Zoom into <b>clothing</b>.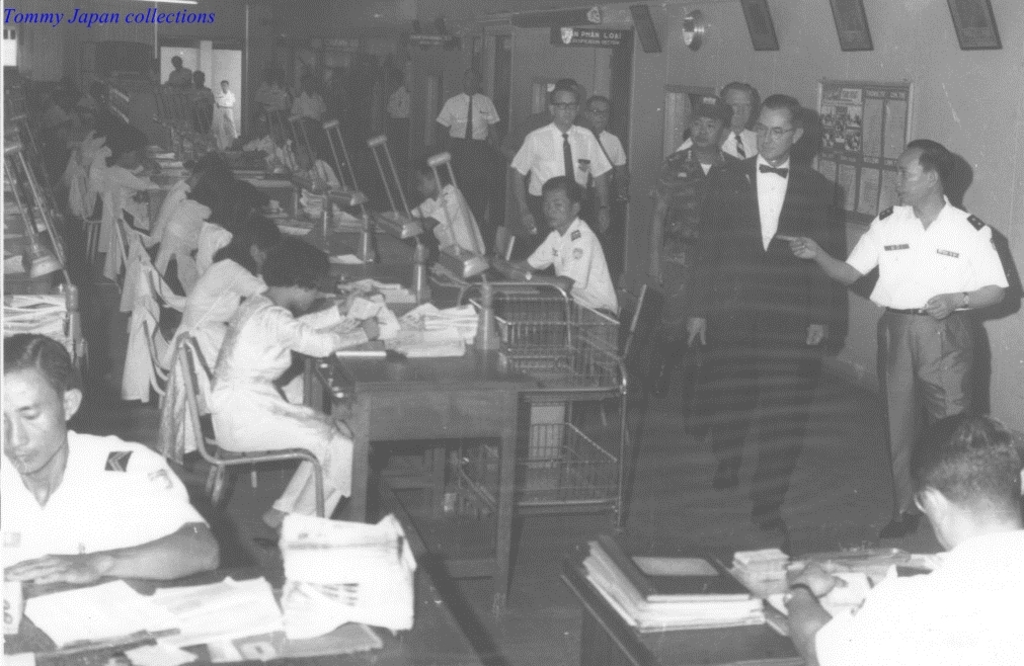
Zoom target: [left=0, top=426, right=213, bottom=587].
